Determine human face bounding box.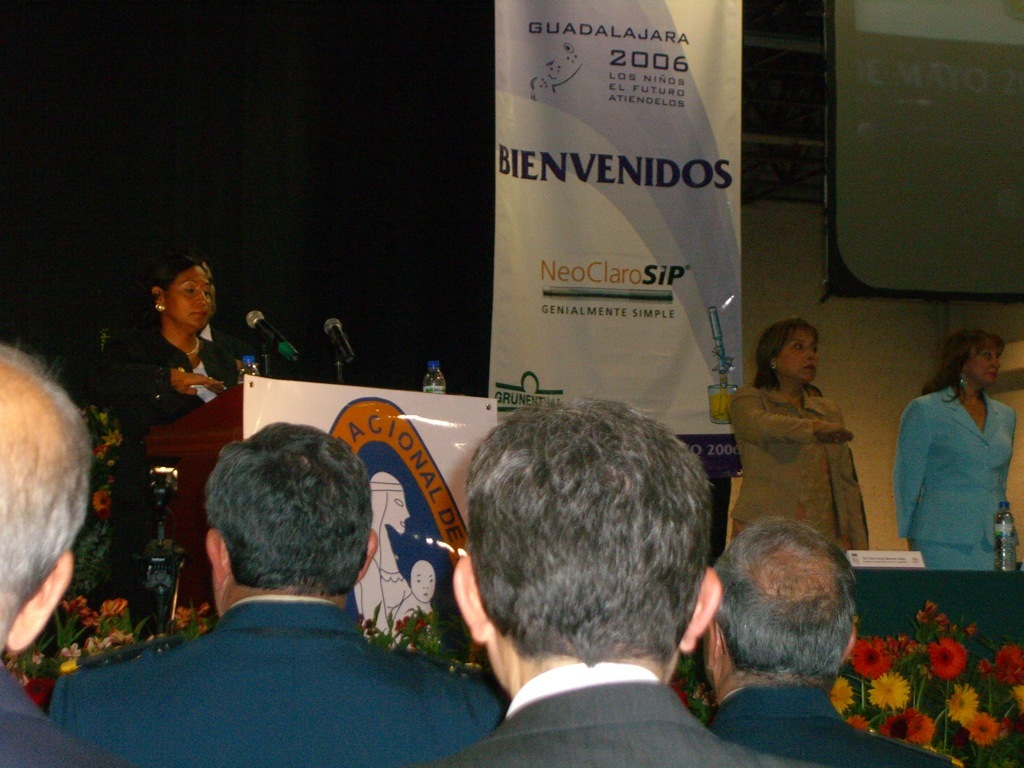
Determined: <box>384,492,410,532</box>.
